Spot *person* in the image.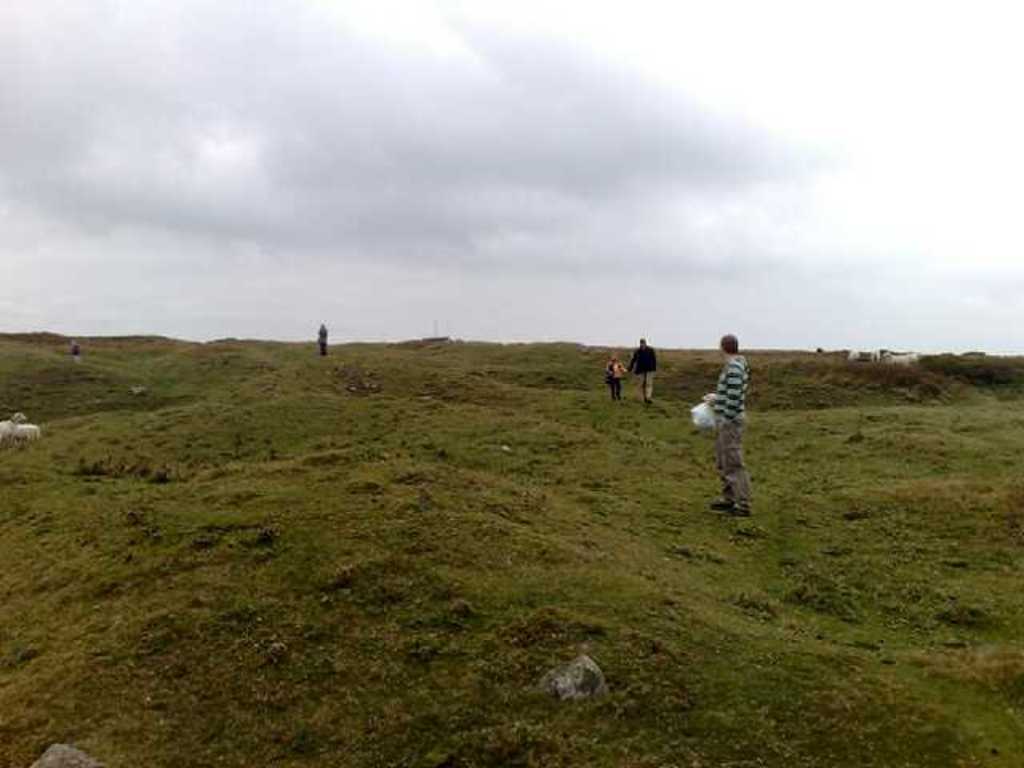
*person* found at (606, 358, 627, 400).
